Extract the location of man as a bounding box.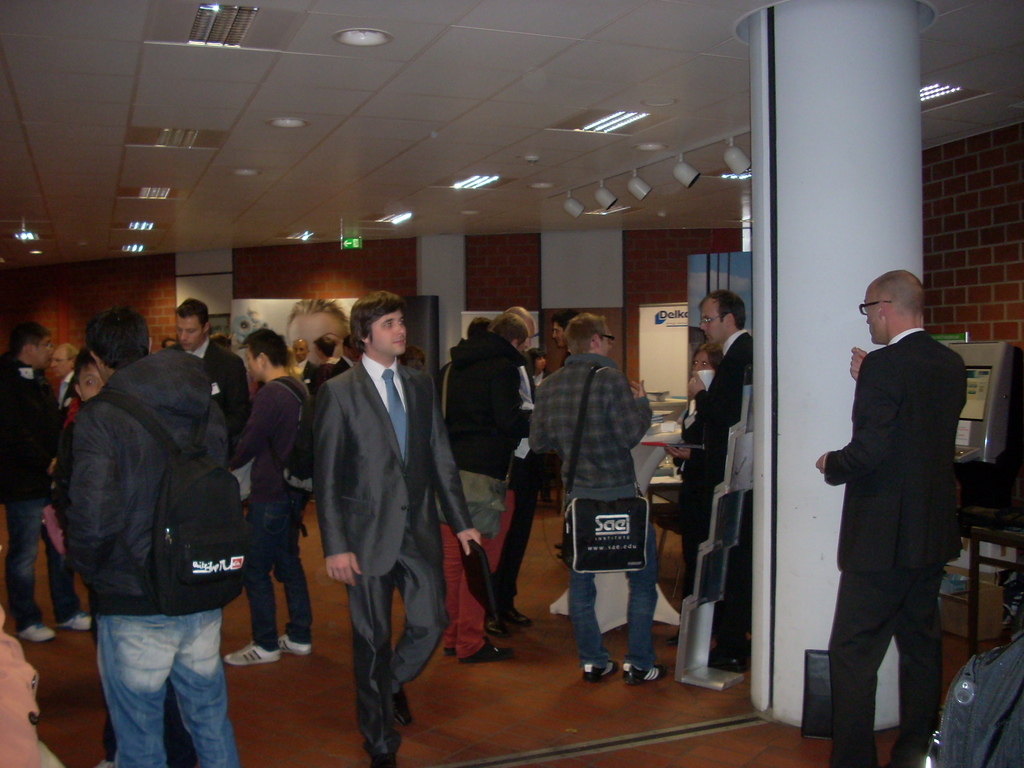
[x1=222, y1=328, x2=315, y2=668].
